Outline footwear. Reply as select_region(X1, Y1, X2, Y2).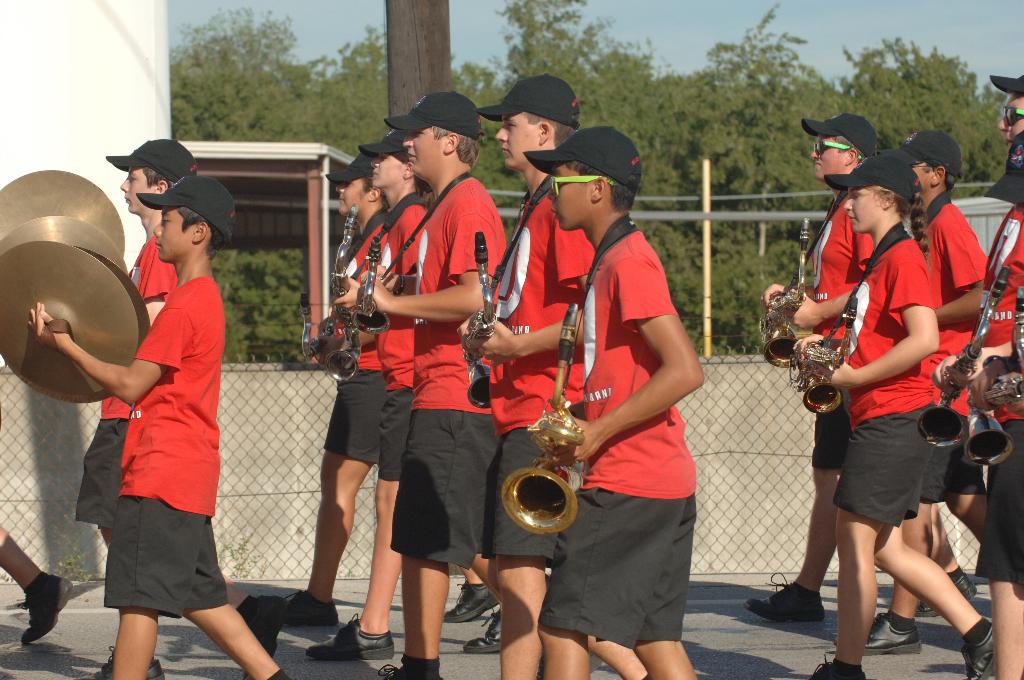
select_region(860, 611, 925, 652).
